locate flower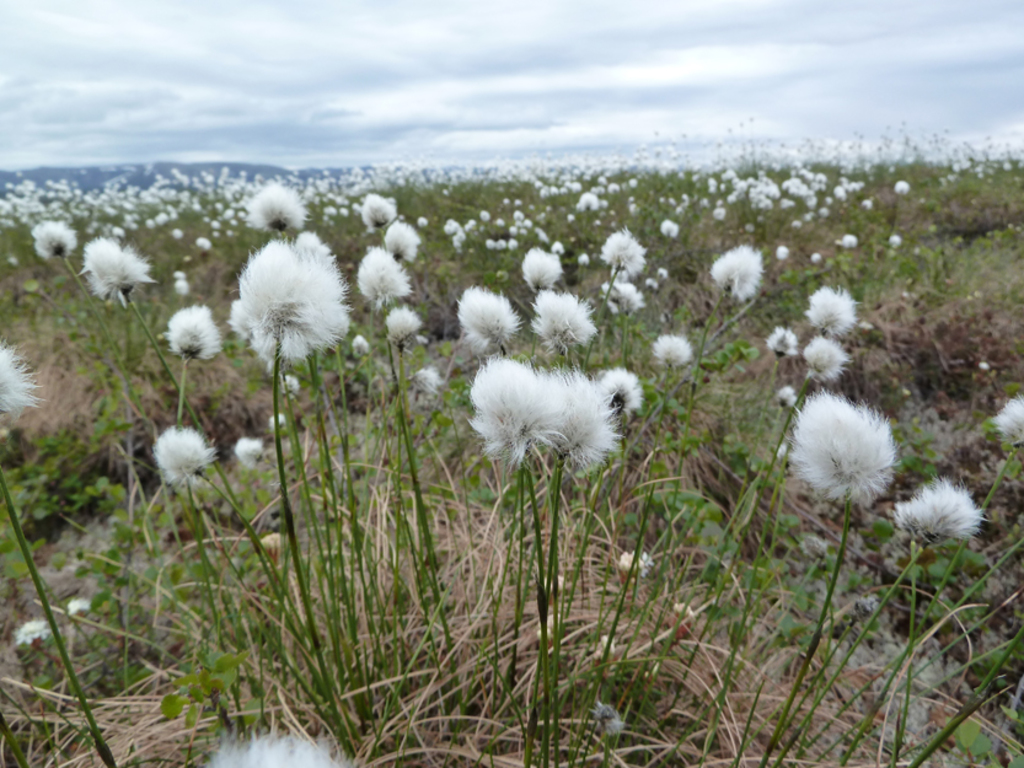
799,283,865,338
